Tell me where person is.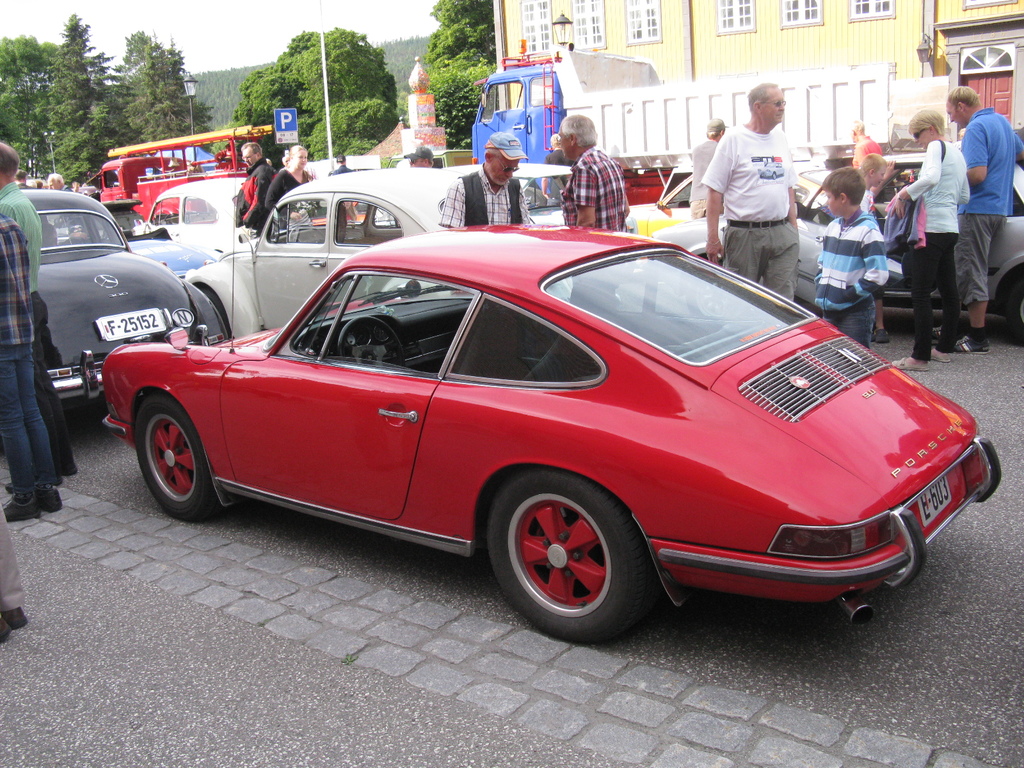
person is at [x1=326, y1=148, x2=354, y2=217].
